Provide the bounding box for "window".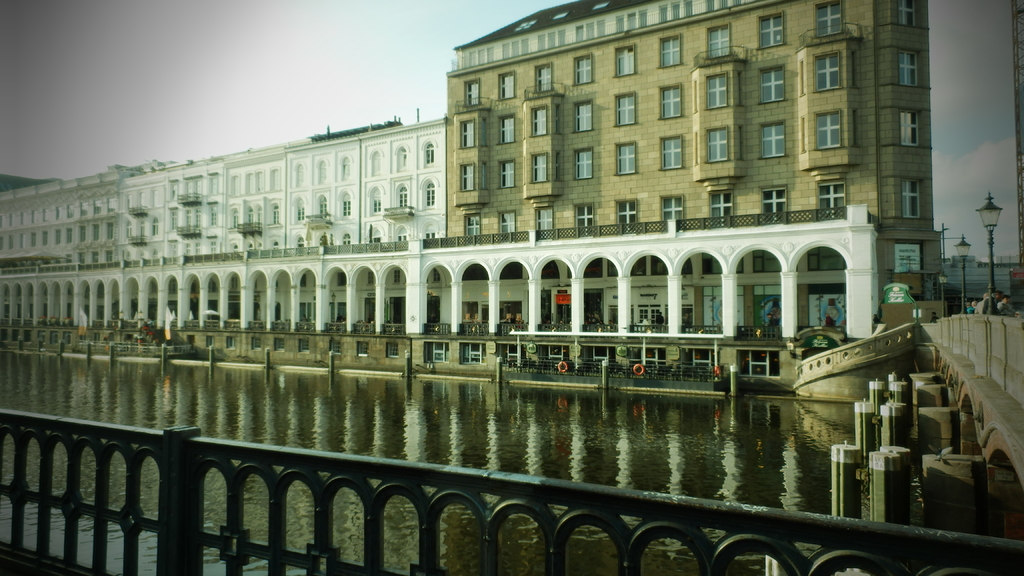
Rect(232, 241, 239, 255).
